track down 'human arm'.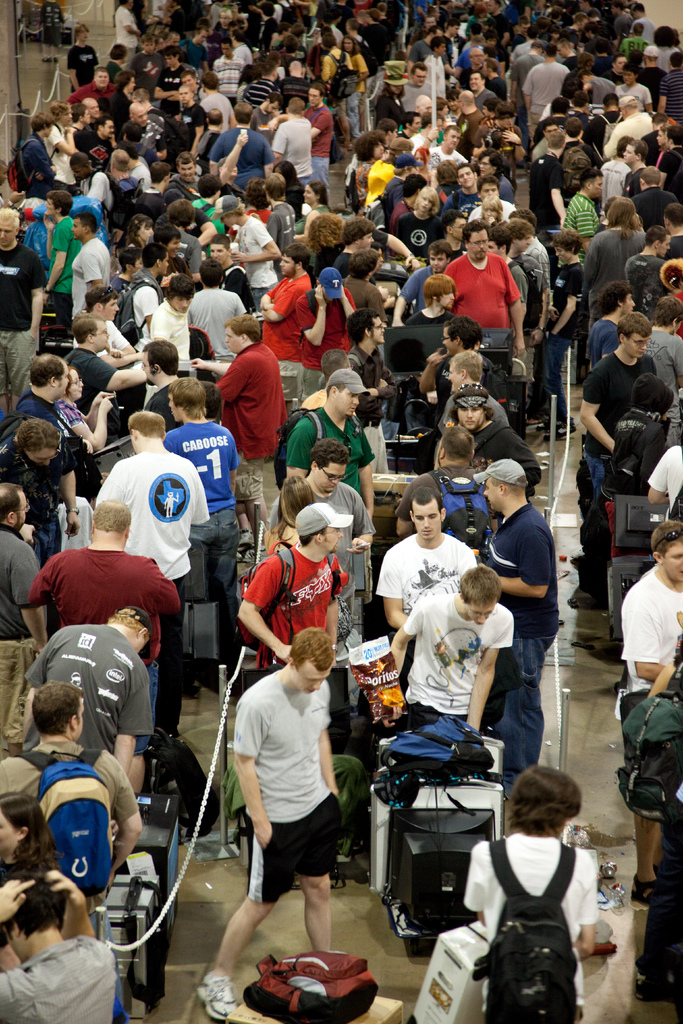
Tracked to select_region(122, 8, 140, 40).
